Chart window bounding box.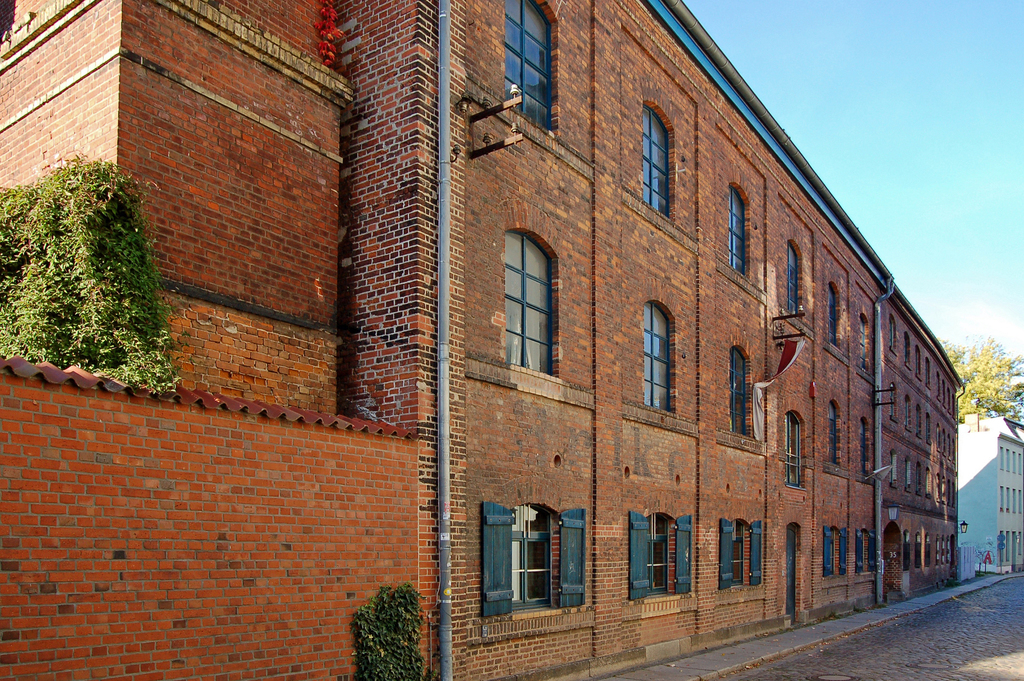
Charted: 628:296:700:440.
